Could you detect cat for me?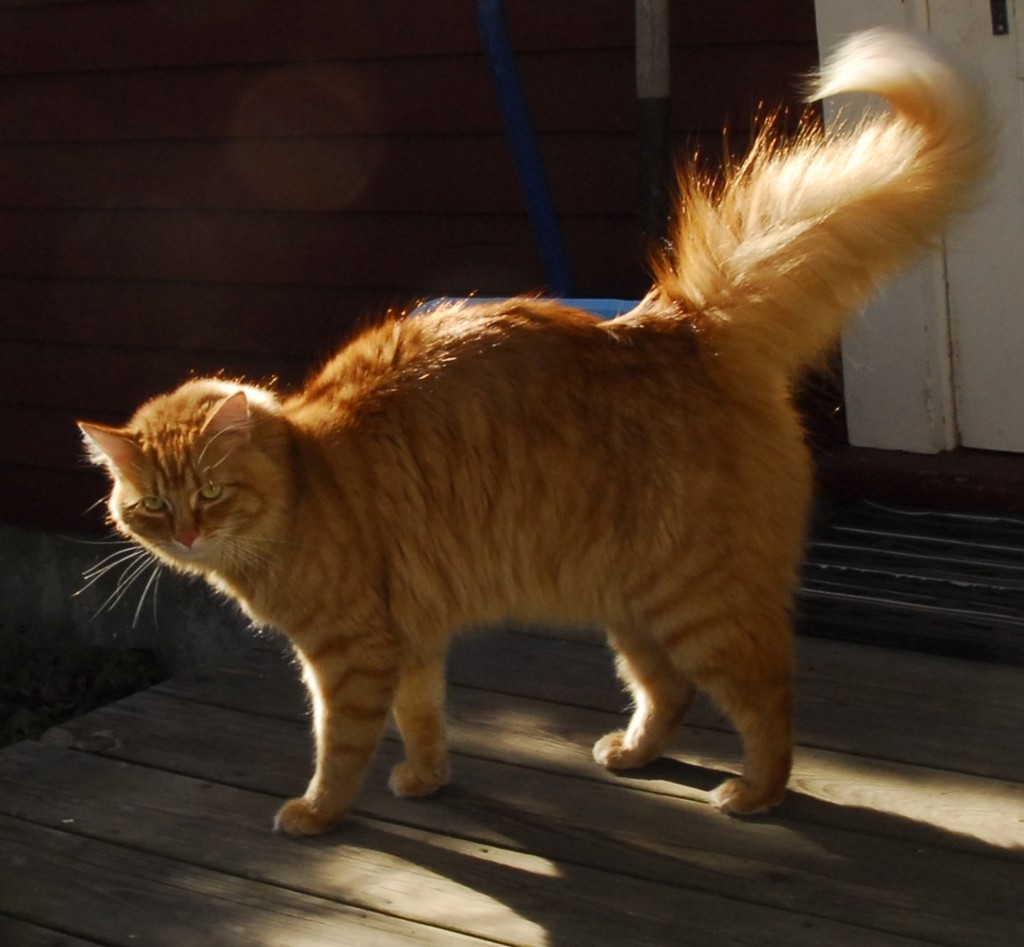
Detection result: locate(65, 26, 992, 836).
